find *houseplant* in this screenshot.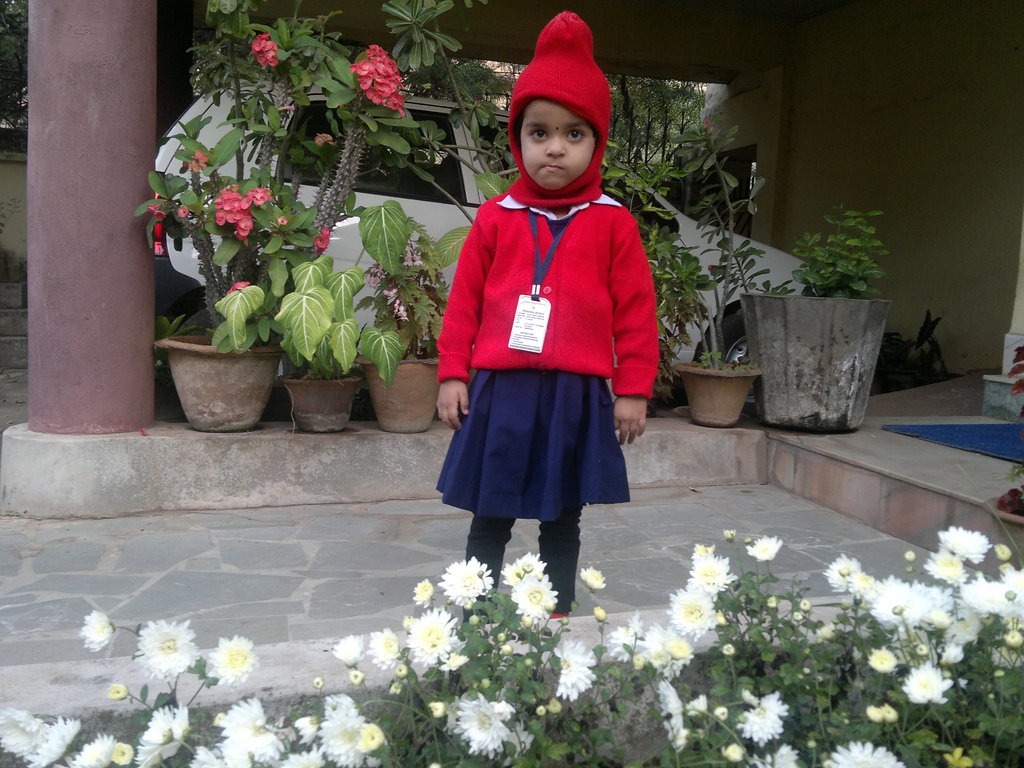
The bounding box for *houseplant* is region(362, 193, 469, 433).
